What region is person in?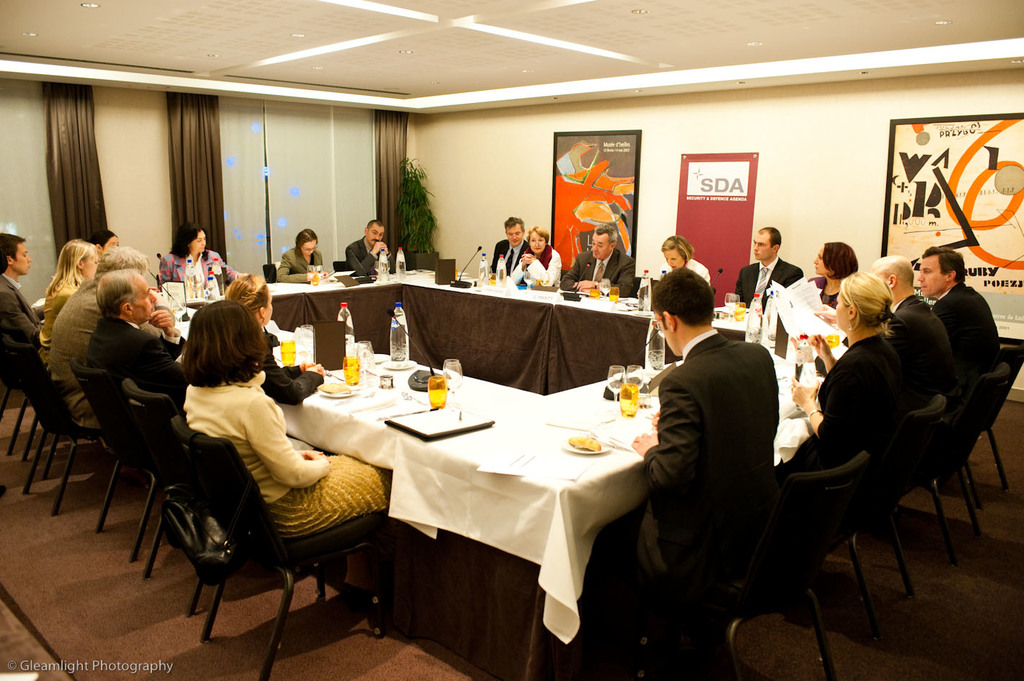
BBox(487, 214, 531, 281).
